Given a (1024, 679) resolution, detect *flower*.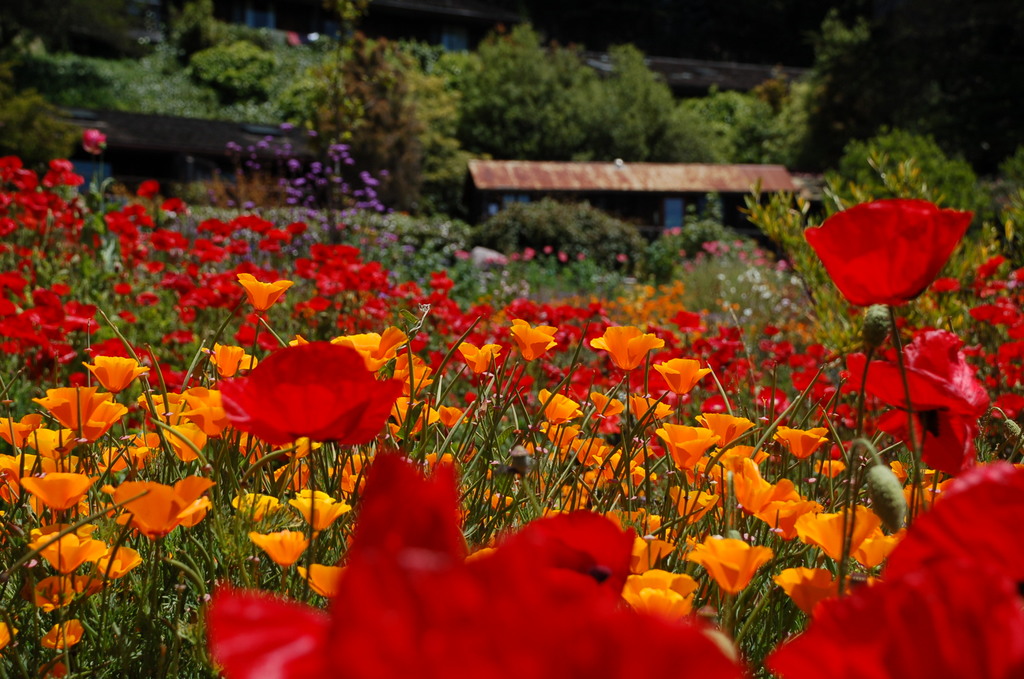
825/193/968/298.
